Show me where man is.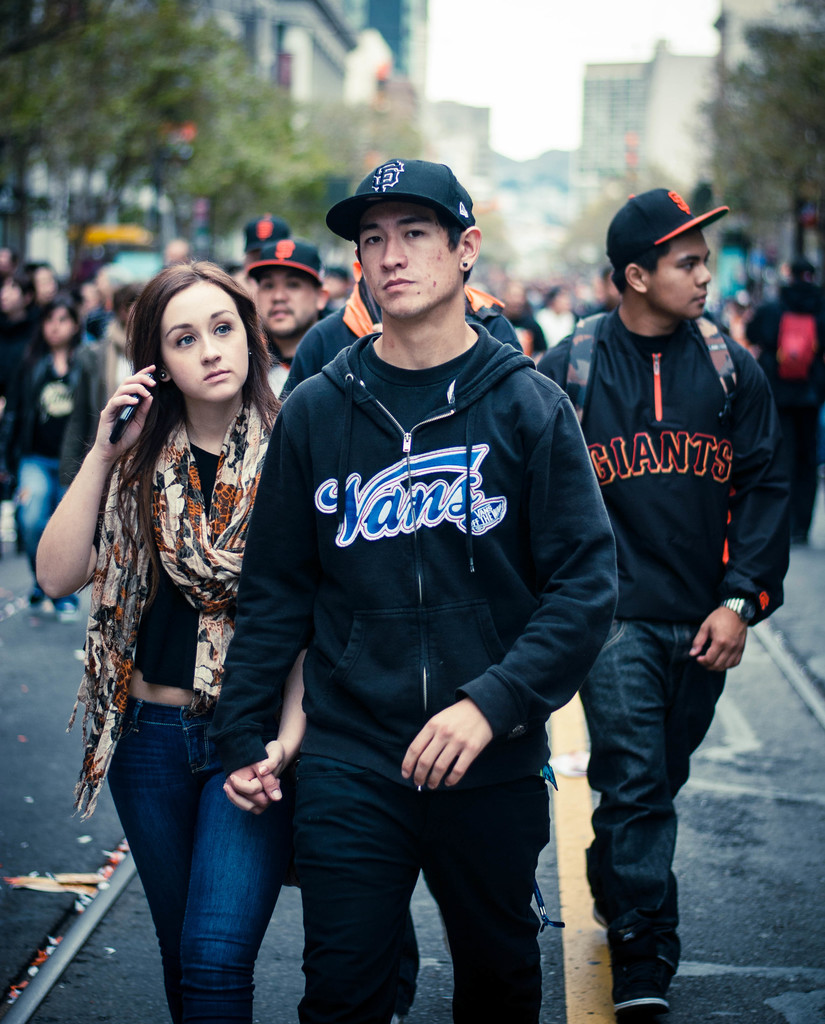
man is at pyautogui.locateOnScreen(235, 211, 291, 265).
